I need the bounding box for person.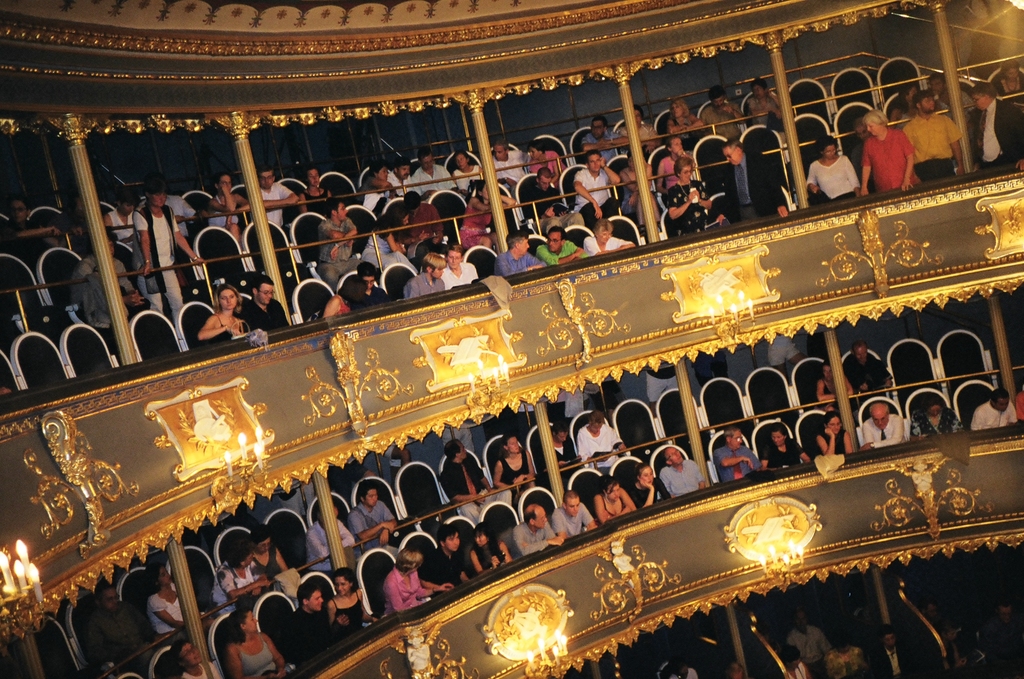
Here it is: {"left": 208, "top": 539, "right": 273, "bottom": 616}.
